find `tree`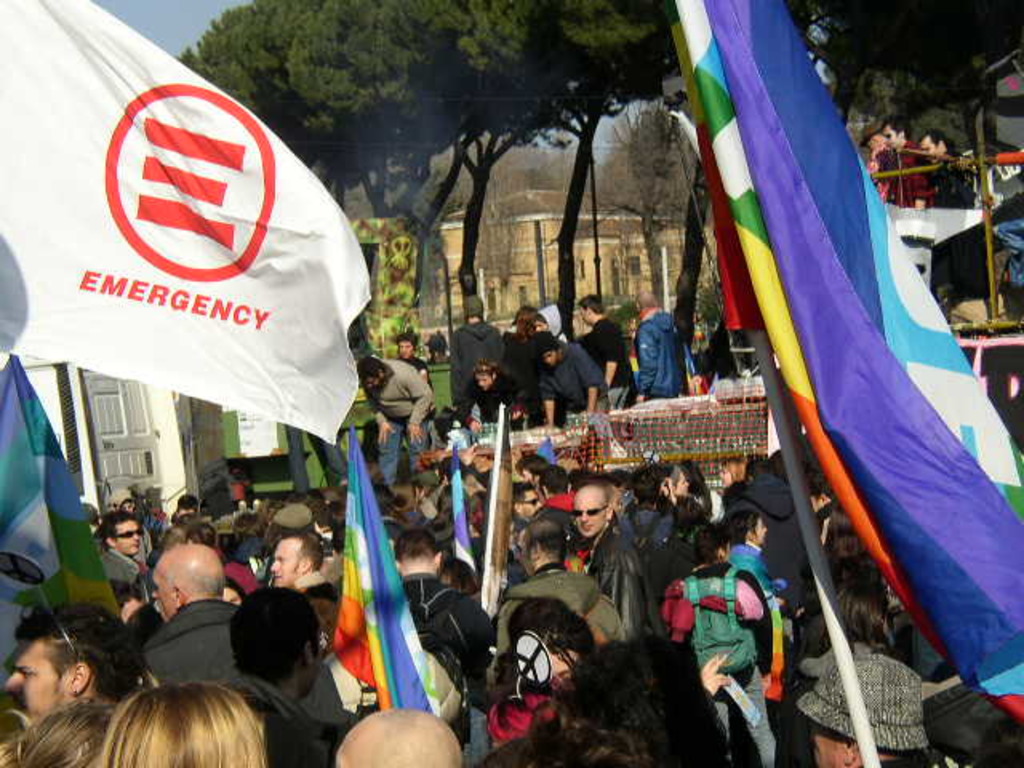
{"left": 302, "top": 22, "right": 661, "bottom": 378}
